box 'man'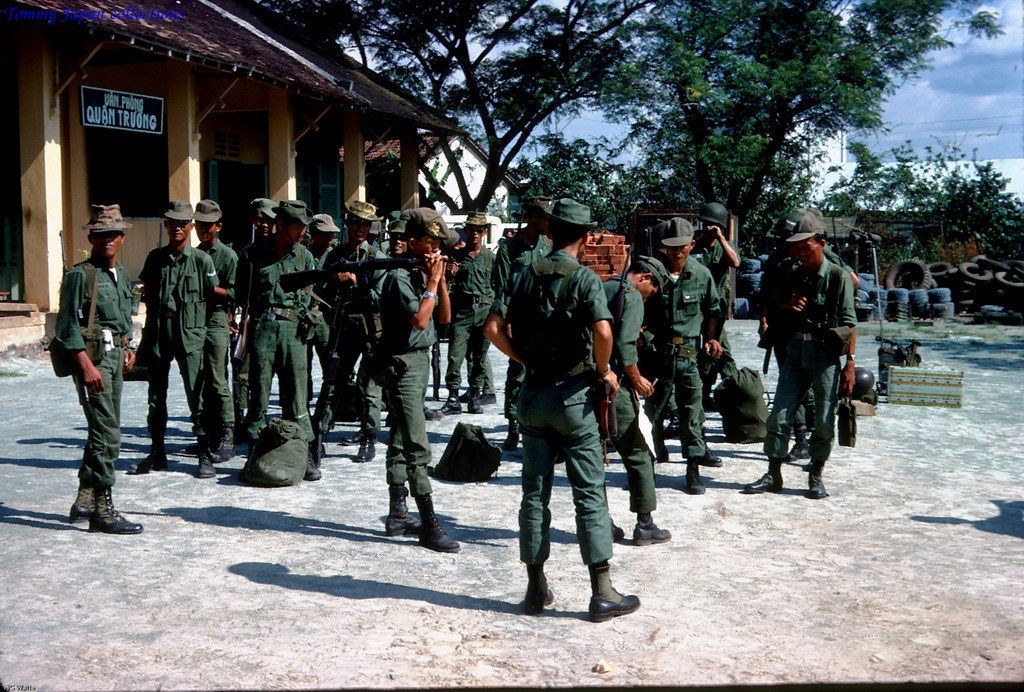
left=743, top=218, right=855, bottom=498
